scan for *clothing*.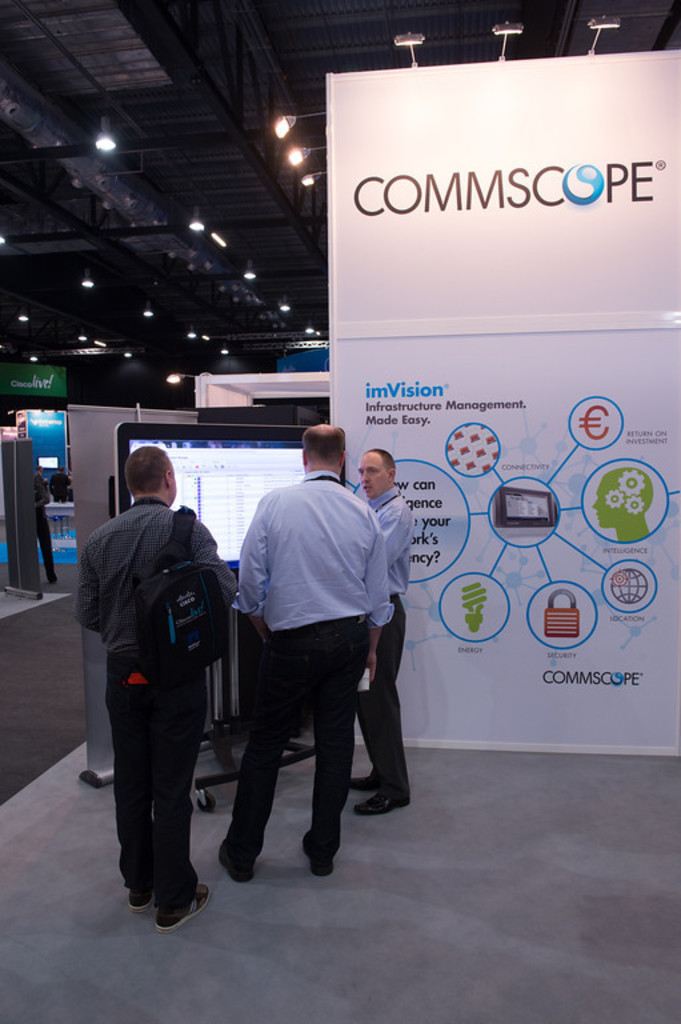
Scan result: bbox=(36, 473, 60, 580).
